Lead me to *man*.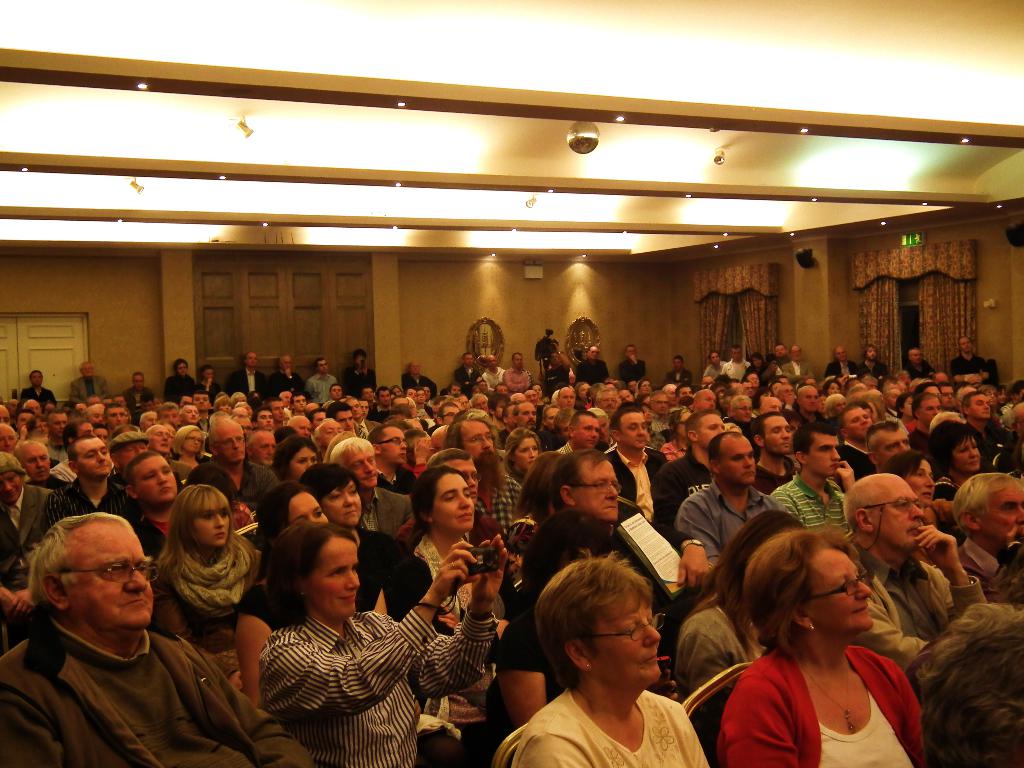
Lead to <bbox>345, 400, 381, 435</bbox>.
